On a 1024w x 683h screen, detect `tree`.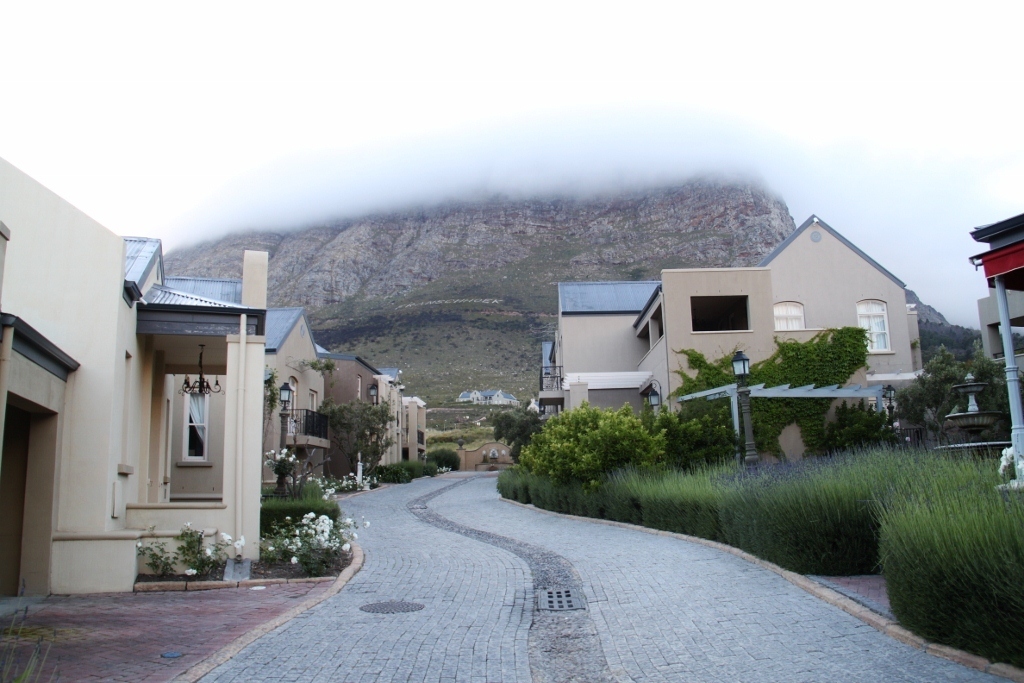
[x1=894, y1=333, x2=1023, y2=458].
